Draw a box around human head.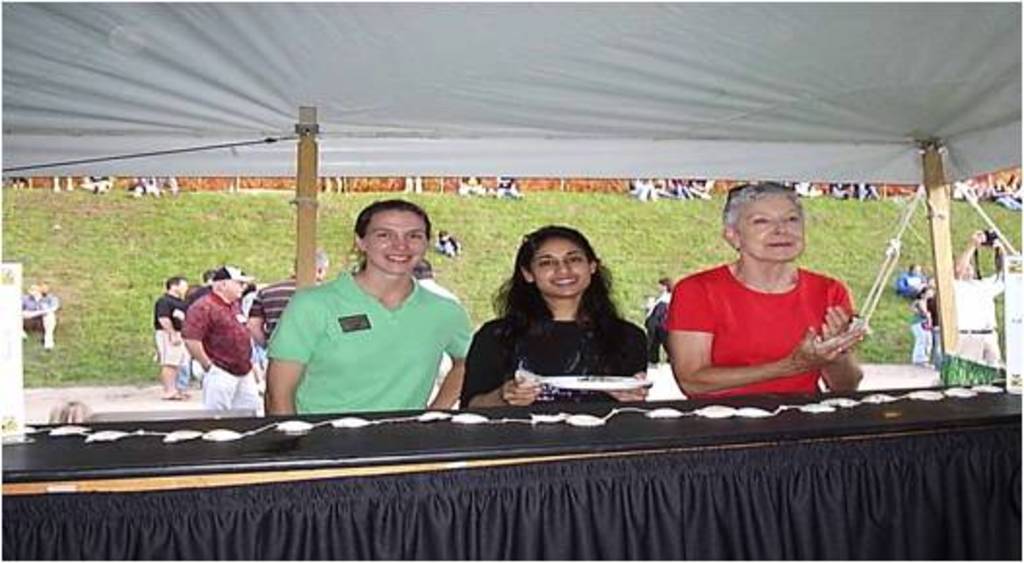
<box>165,274,190,291</box>.
